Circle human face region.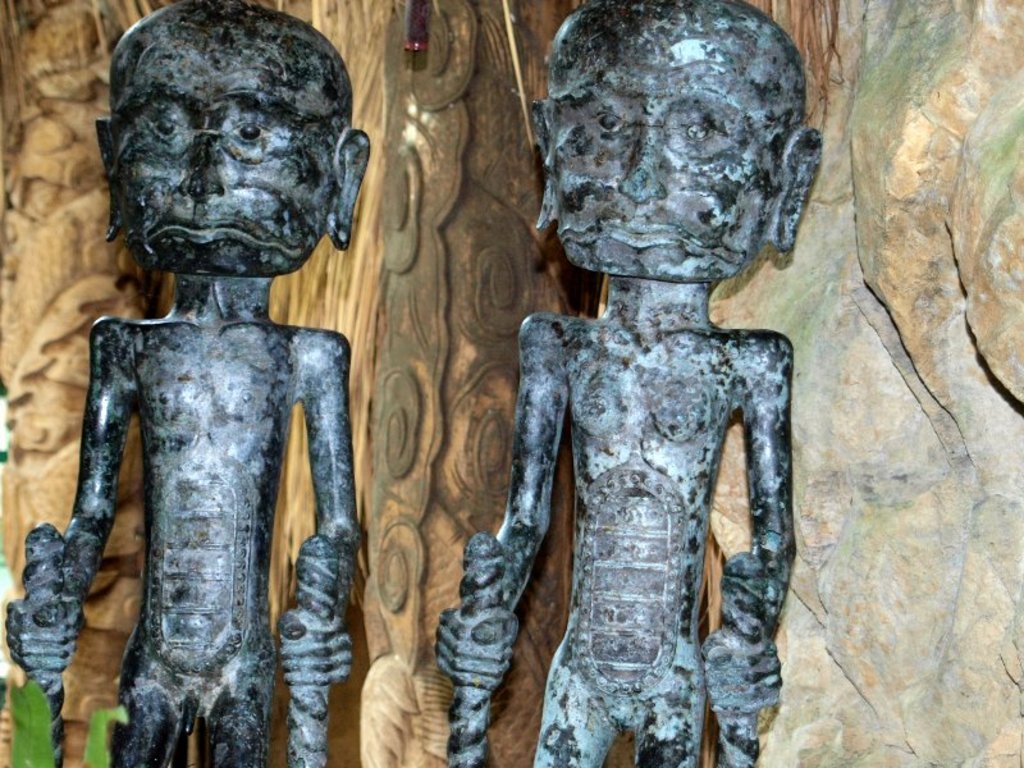
Region: (517, 0, 771, 288).
